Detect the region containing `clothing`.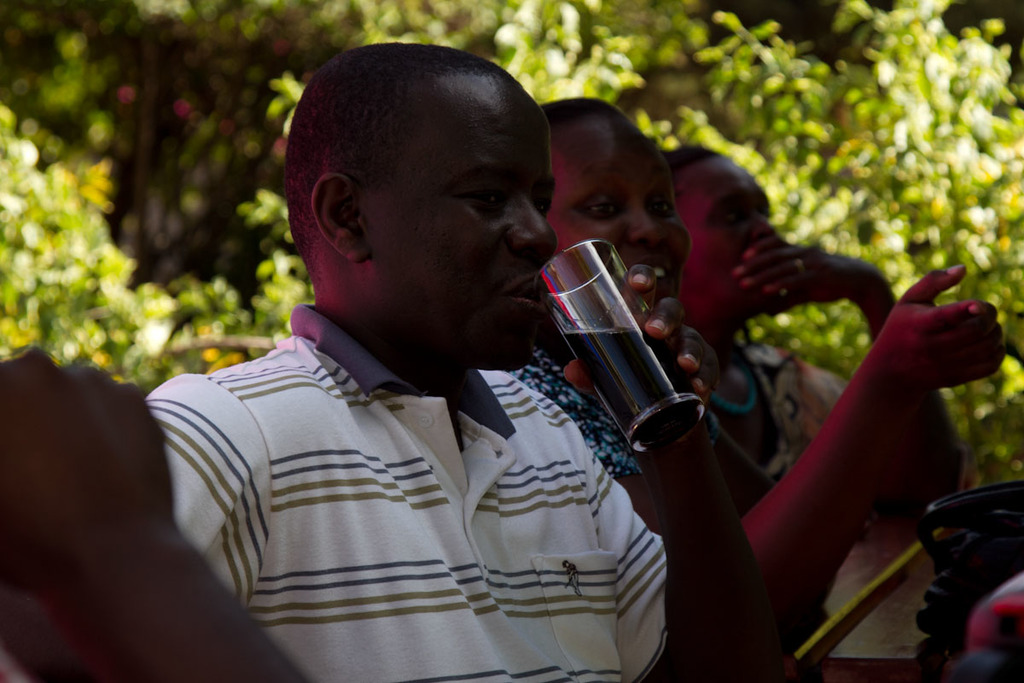
113/314/659/674.
